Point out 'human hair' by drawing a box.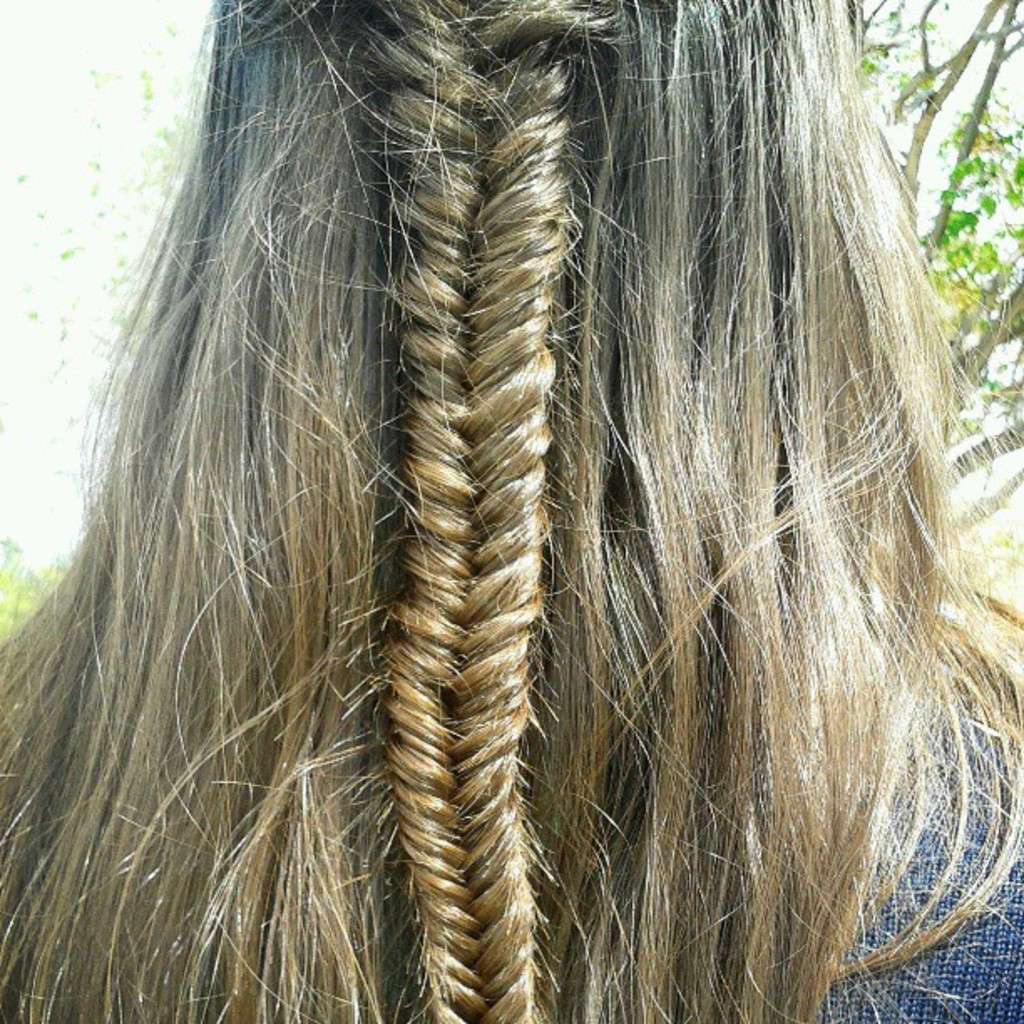
<box>0,0,1022,1022</box>.
